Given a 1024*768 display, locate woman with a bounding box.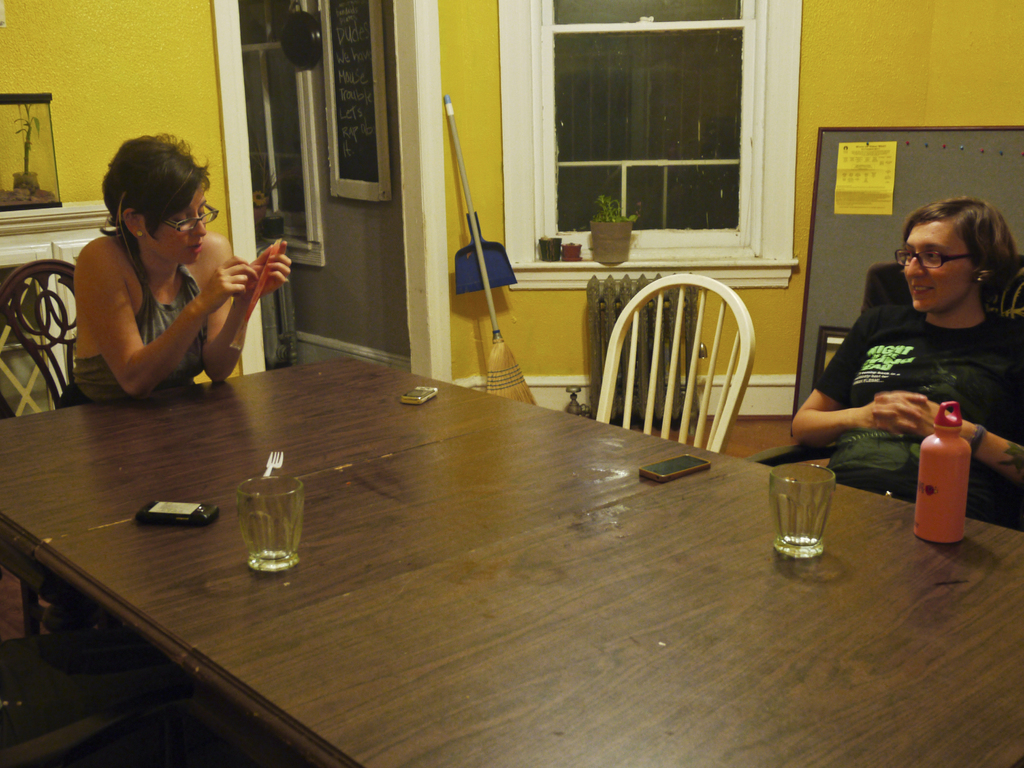
Located: box(49, 153, 270, 430).
